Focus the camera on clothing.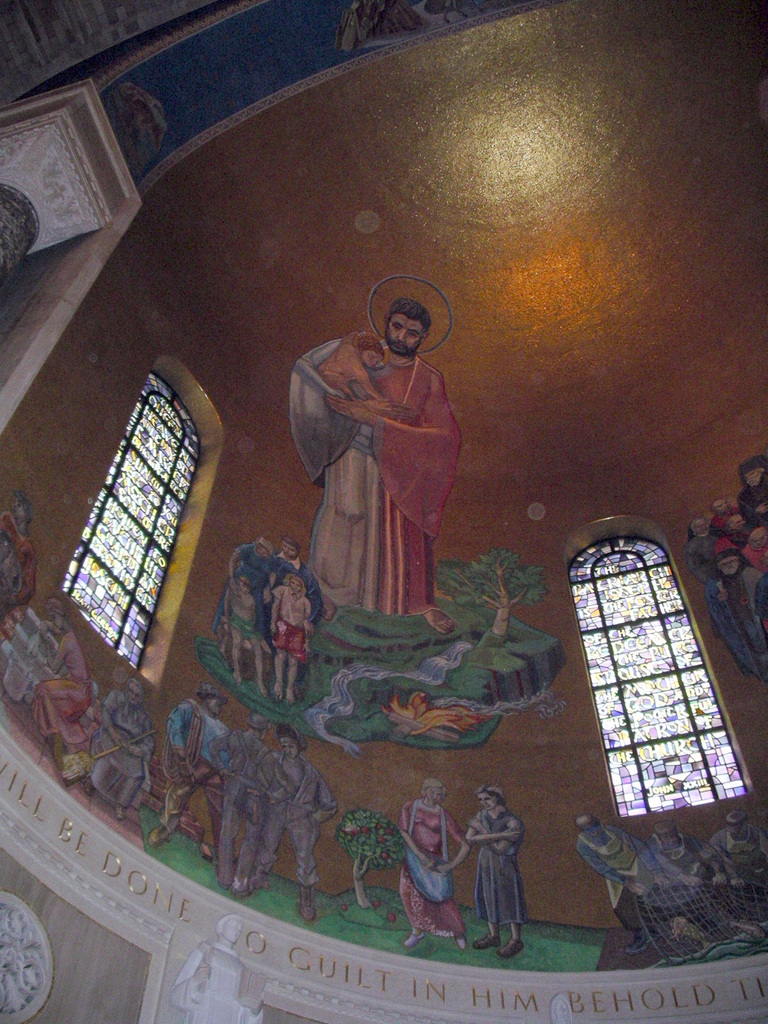
Focus region: [x1=203, y1=731, x2=268, y2=870].
